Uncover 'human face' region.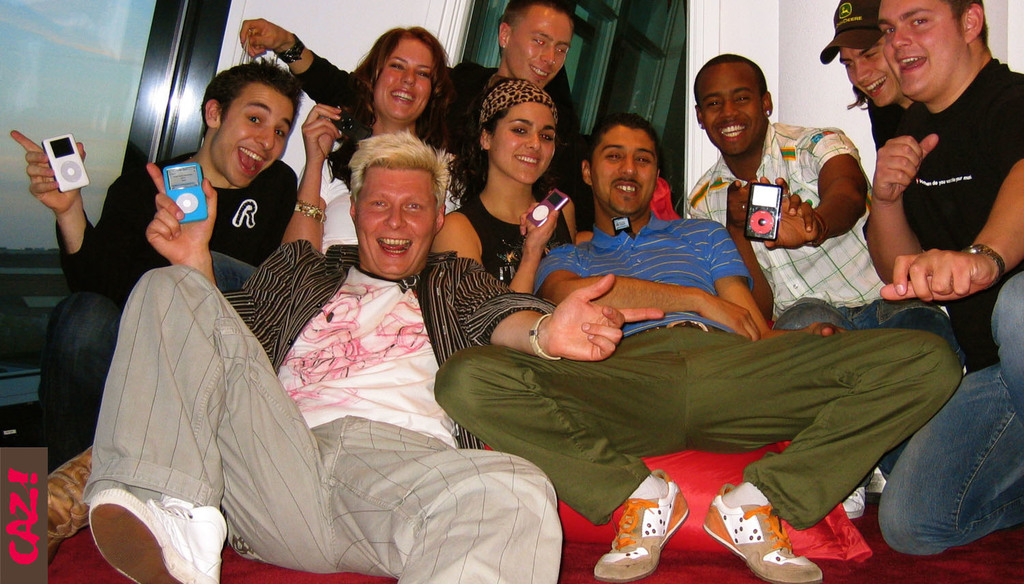
Uncovered: crop(700, 60, 764, 156).
